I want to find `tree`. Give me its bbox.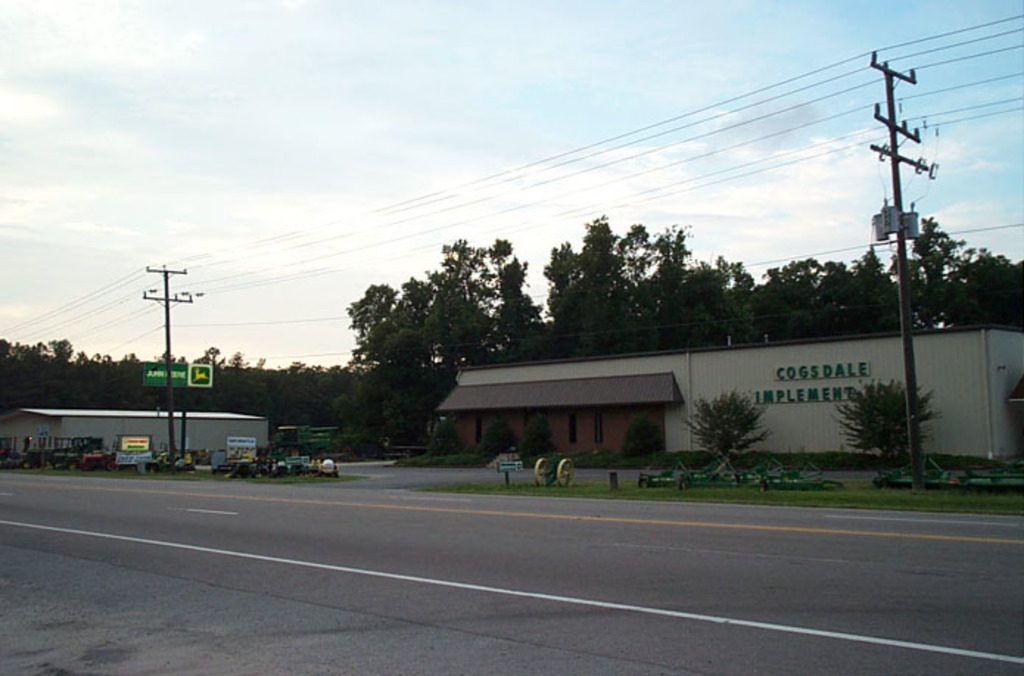
[x1=333, y1=362, x2=398, y2=443].
